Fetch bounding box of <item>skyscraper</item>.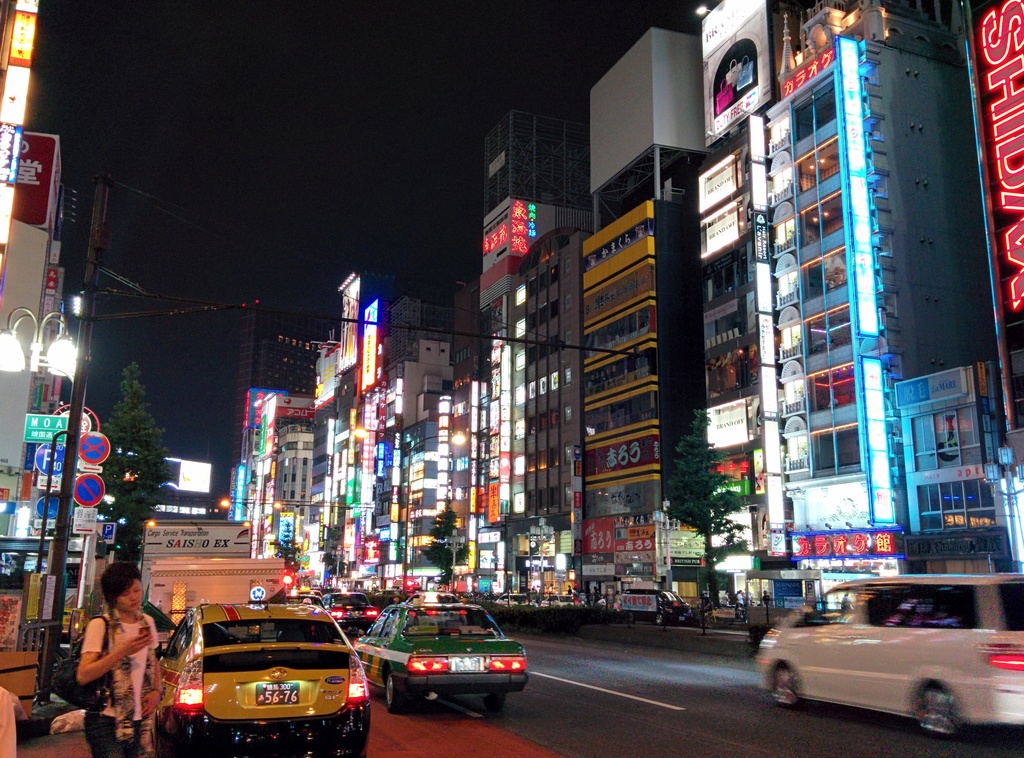
Bbox: rect(589, 29, 700, 634).
